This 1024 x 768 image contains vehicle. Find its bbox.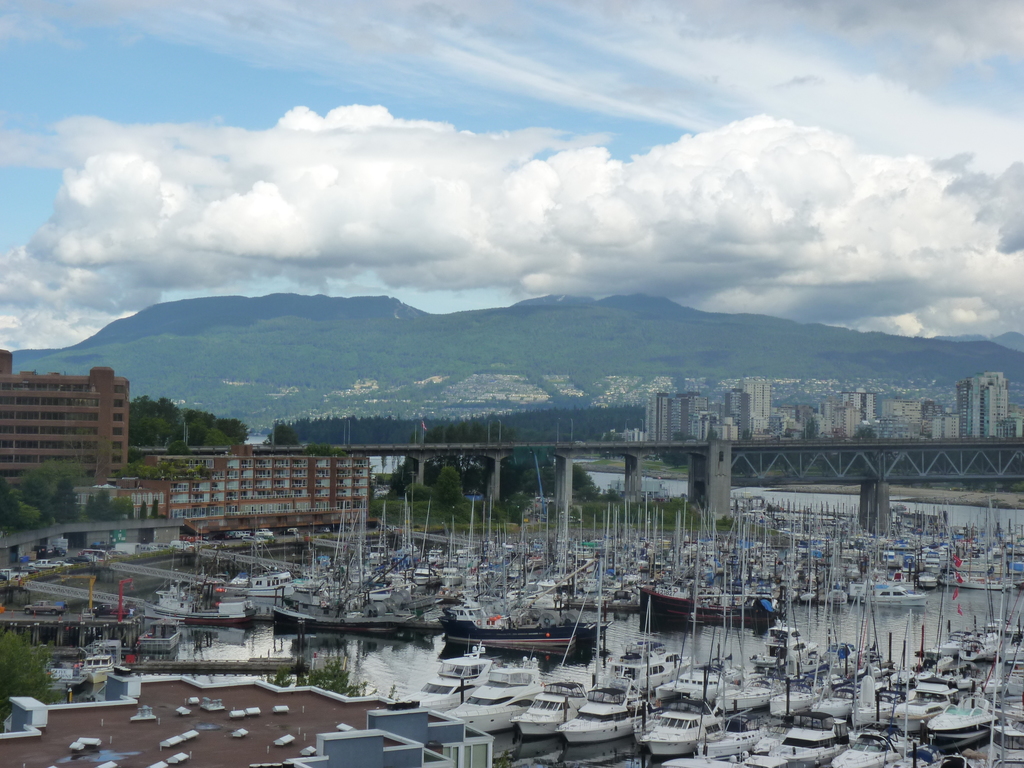
{"x1": 44, "y1": 659, "x2": 111, "y2": 693}.
